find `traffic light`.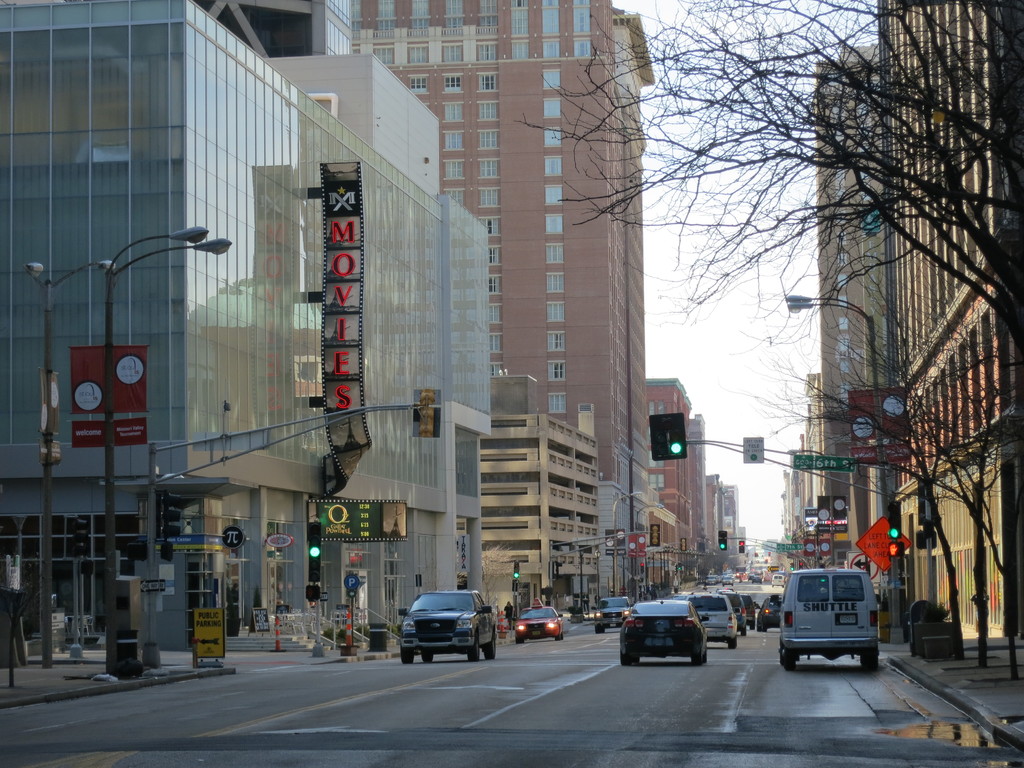
[72, 515, 86, 559].
